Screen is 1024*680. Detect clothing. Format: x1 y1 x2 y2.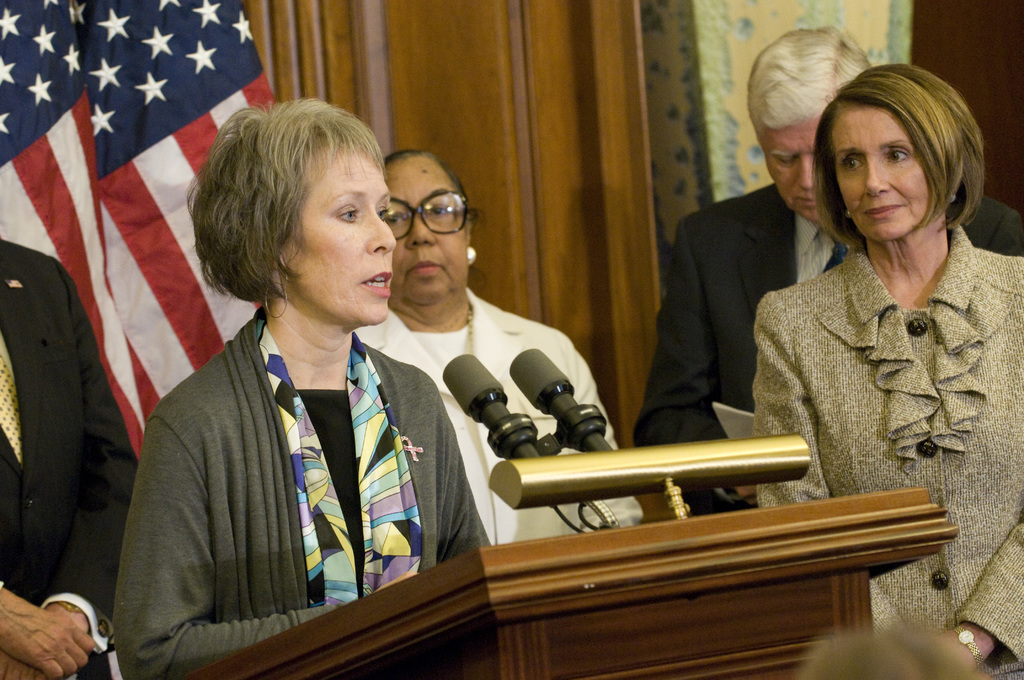
636 181 1023 517.
